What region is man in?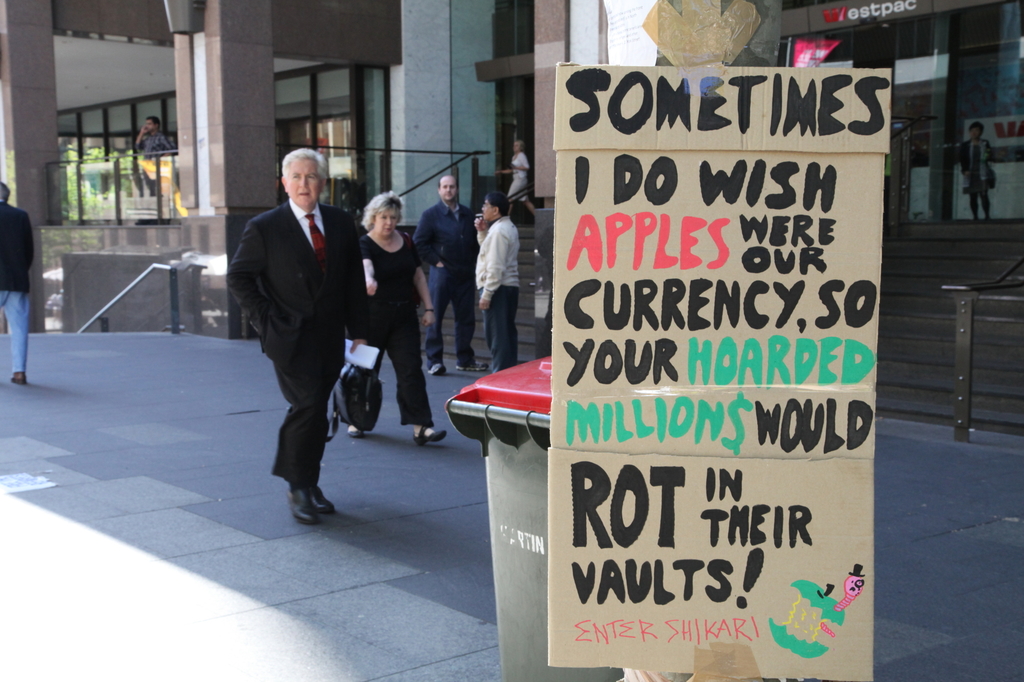
0,178,37,390.
